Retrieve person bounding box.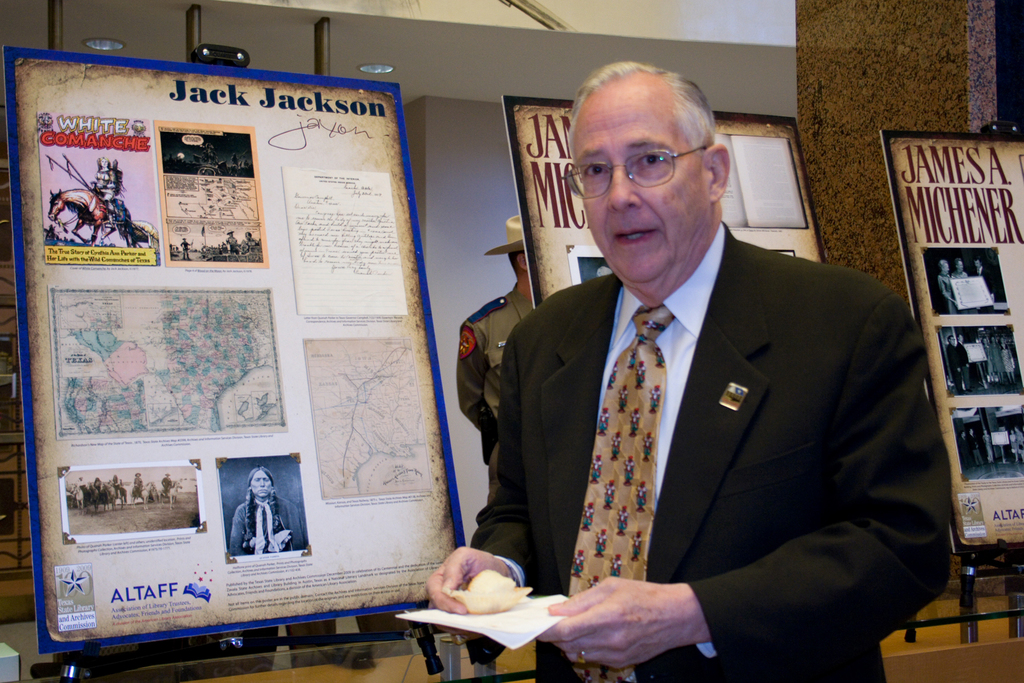
Bounding box: box(229, 469, 287, 554).
